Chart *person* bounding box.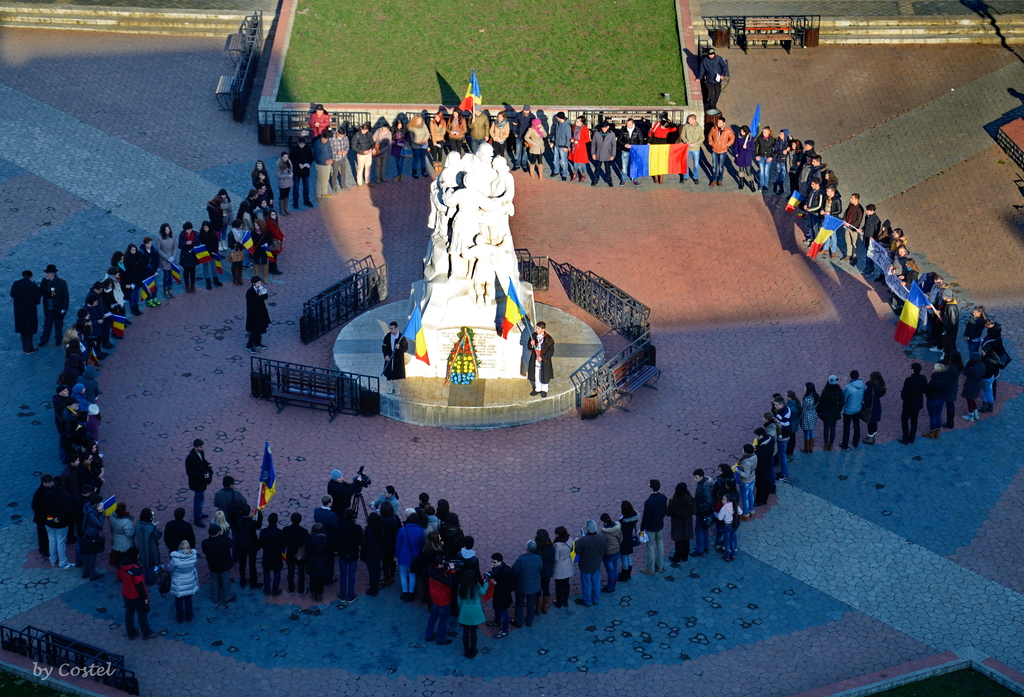
Charted: left=698, top=42, right=733, bottom=107.
